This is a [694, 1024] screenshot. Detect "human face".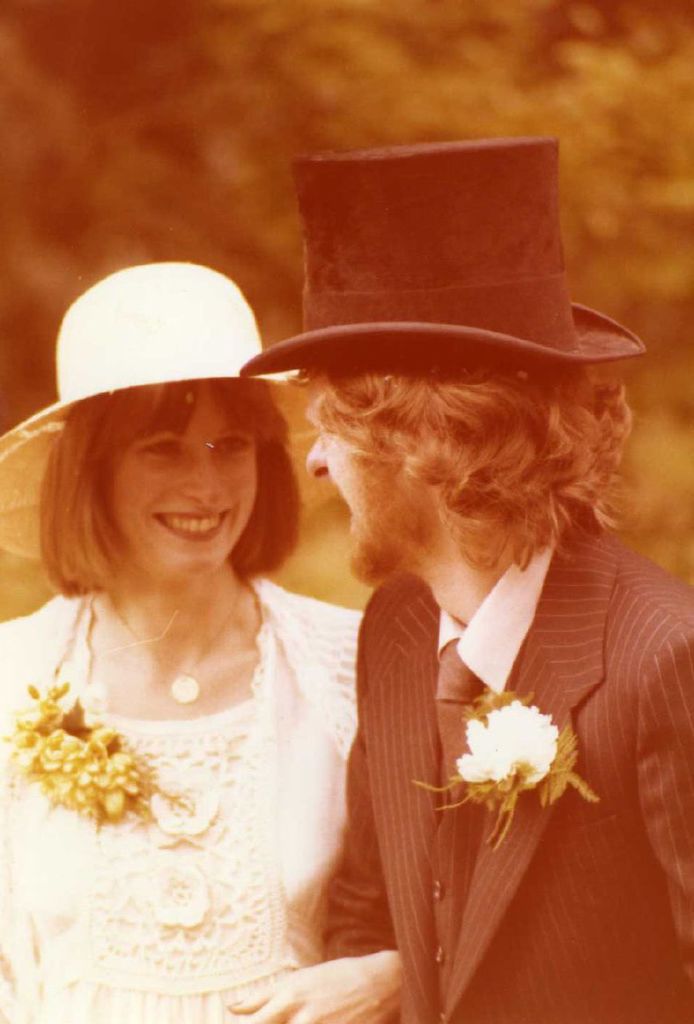
box(106, 380, 255, 581).
